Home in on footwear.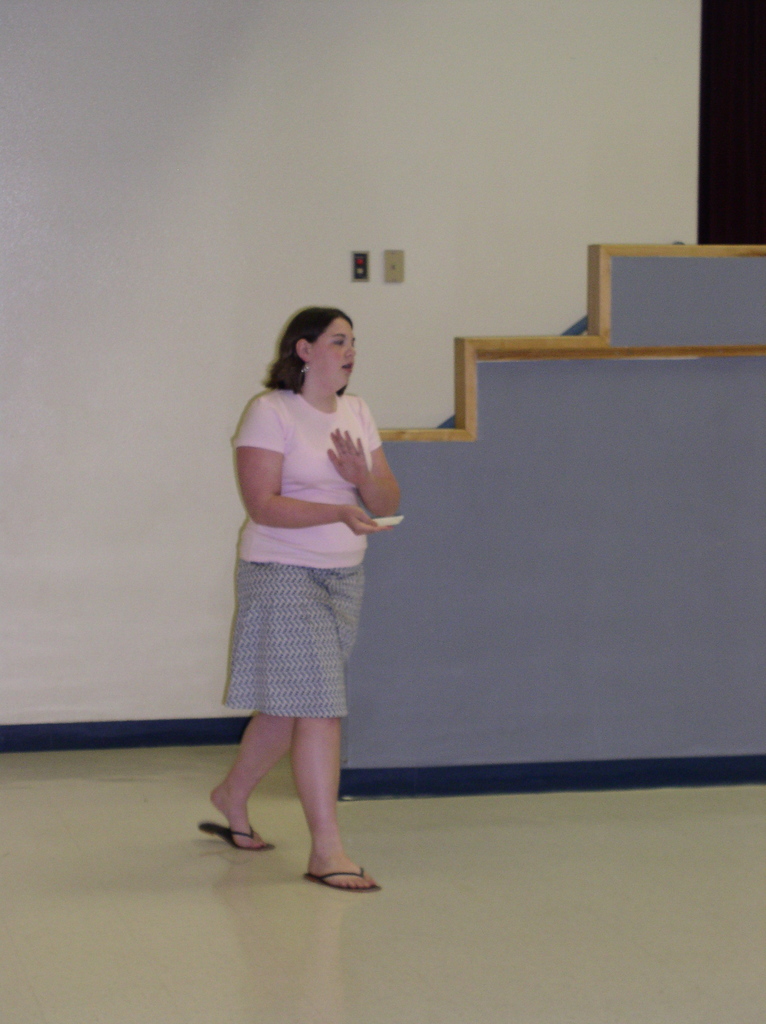
Homed in at <region>195, 826, 269, 844</region>.
